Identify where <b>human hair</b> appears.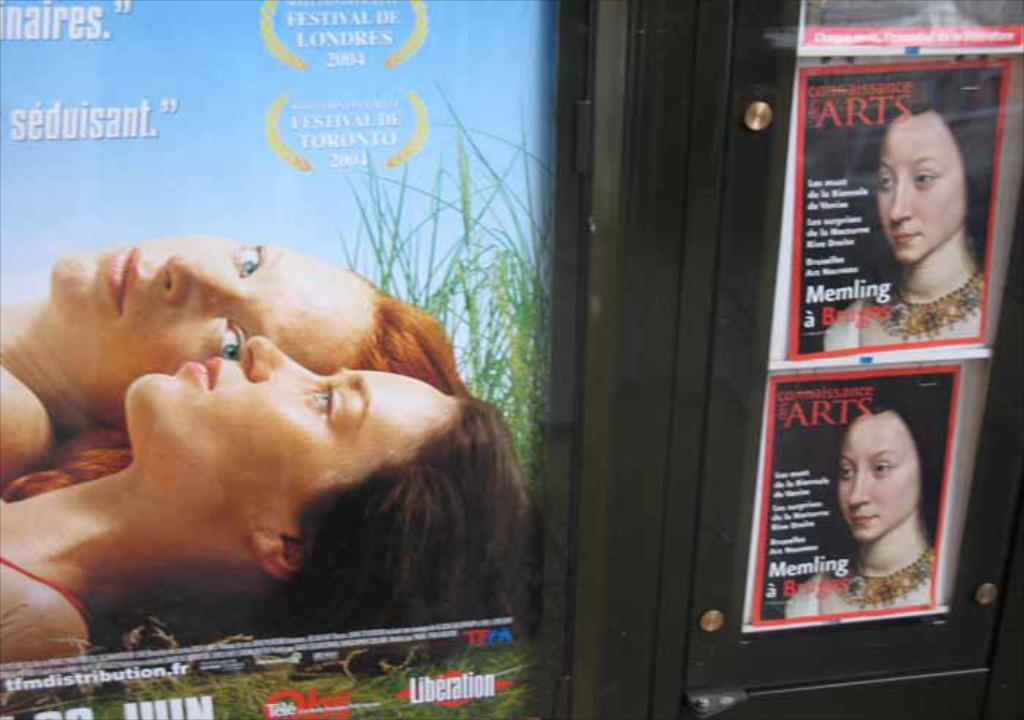
Appears at select_region(98, 392, 535, 632).
